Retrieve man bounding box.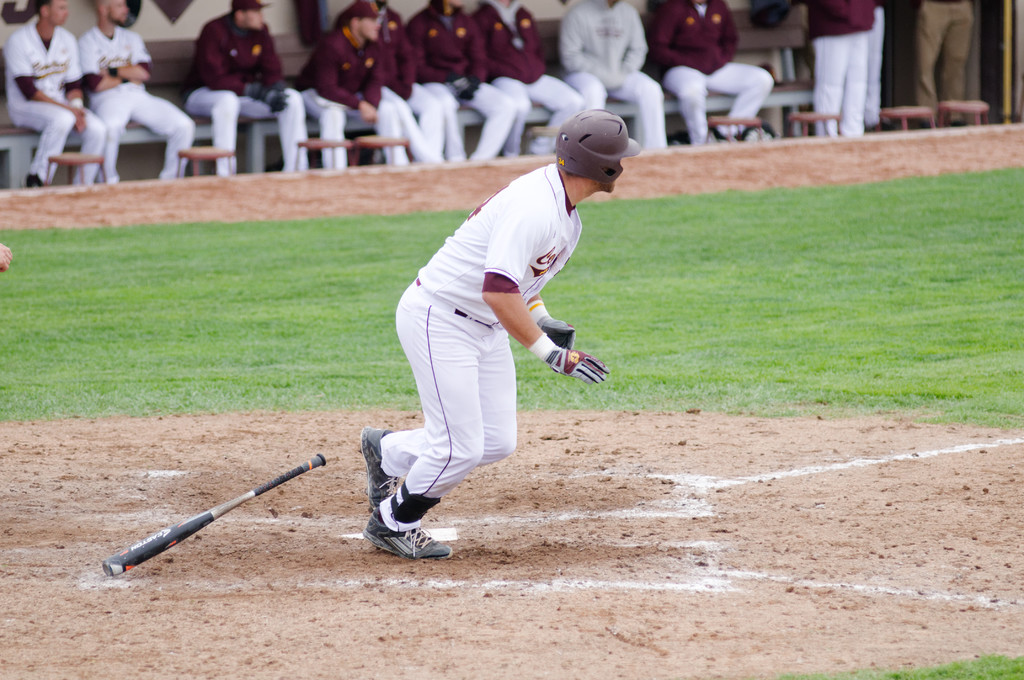
Bounding box: 563/0/672/149.
